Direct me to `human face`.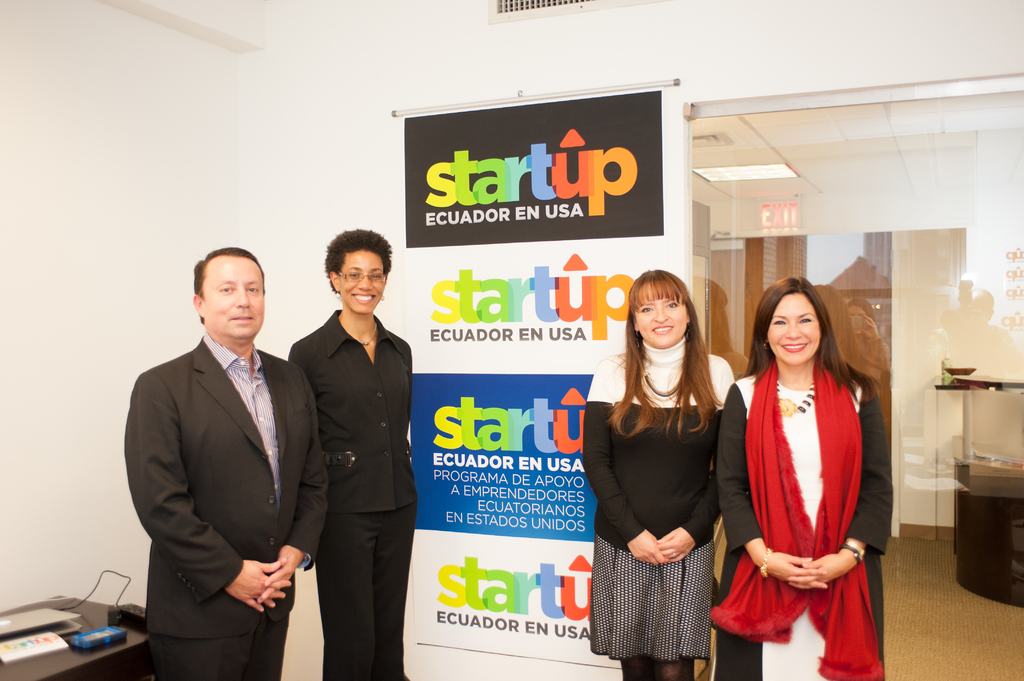
Direction: (765, 292, 820, 369).
